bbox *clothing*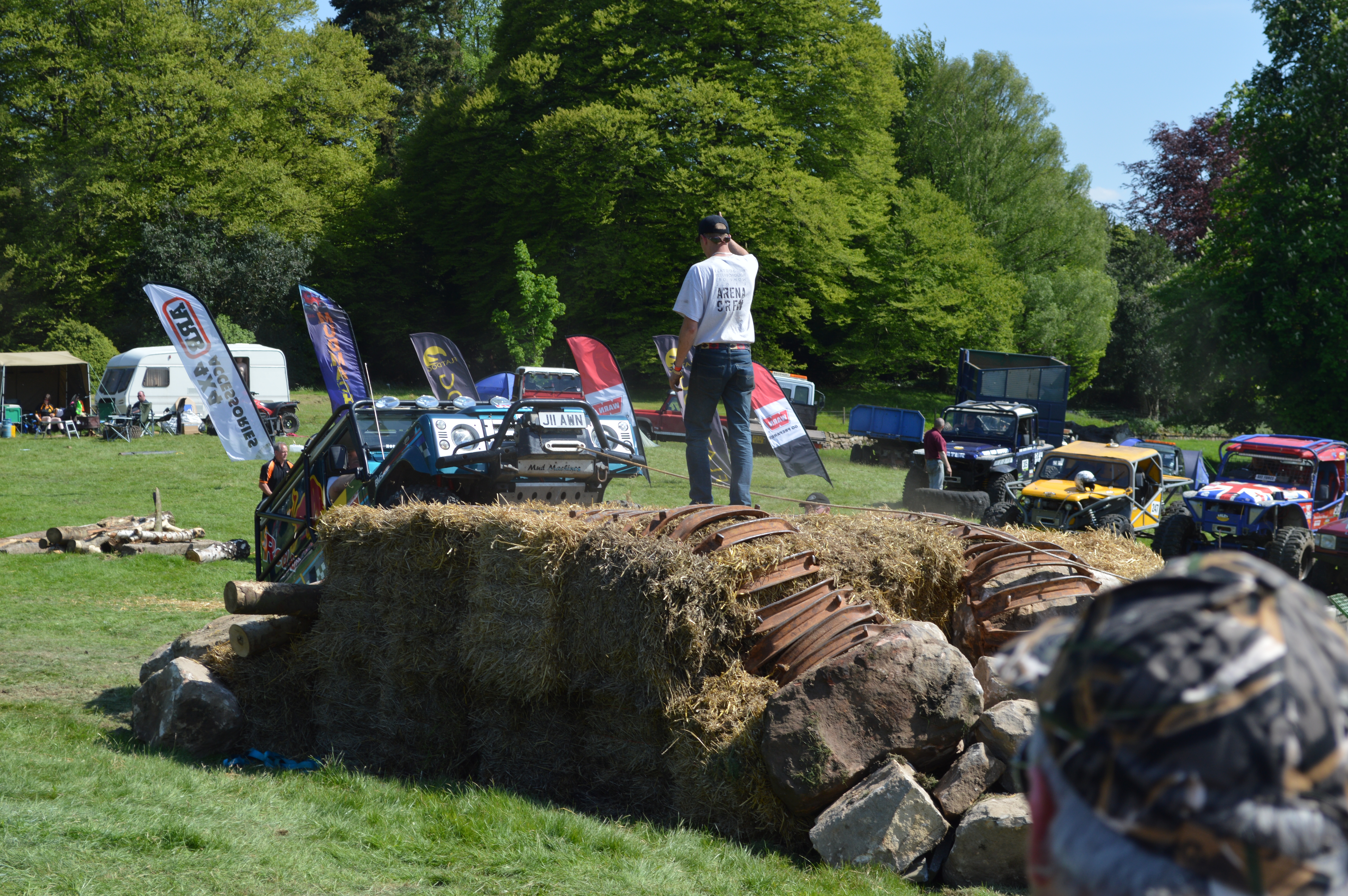
l=207, t=96, r=212, b=111
